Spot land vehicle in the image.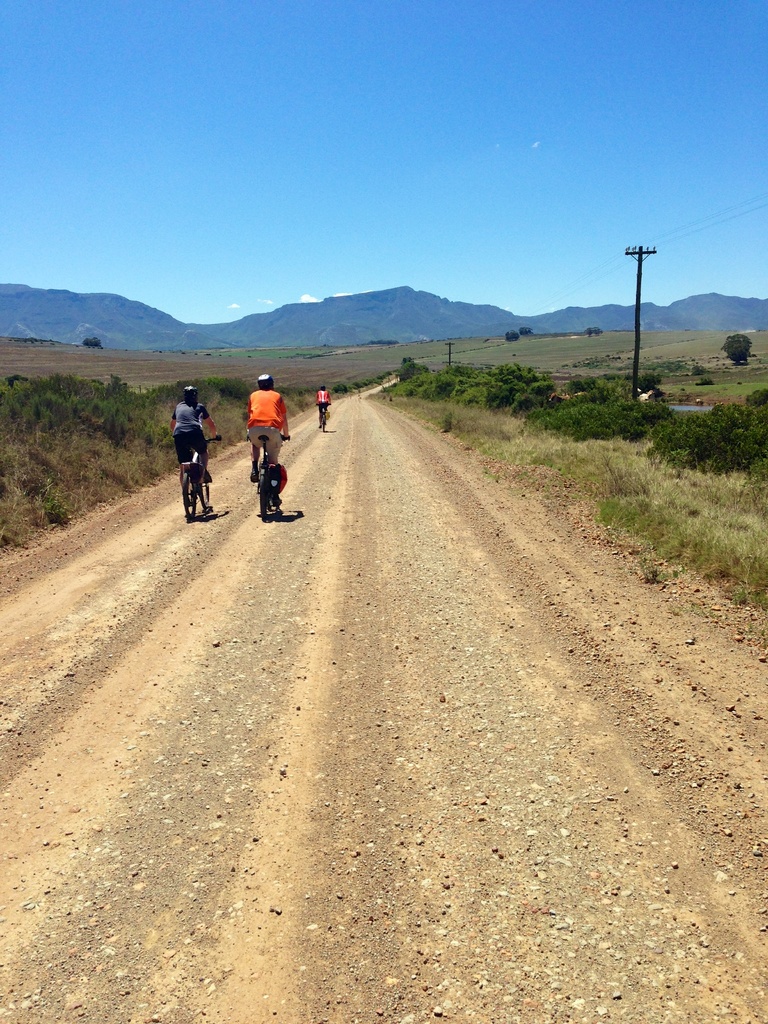
land vehicle found at x1=161, y1=423, x2=221, y2=515.
